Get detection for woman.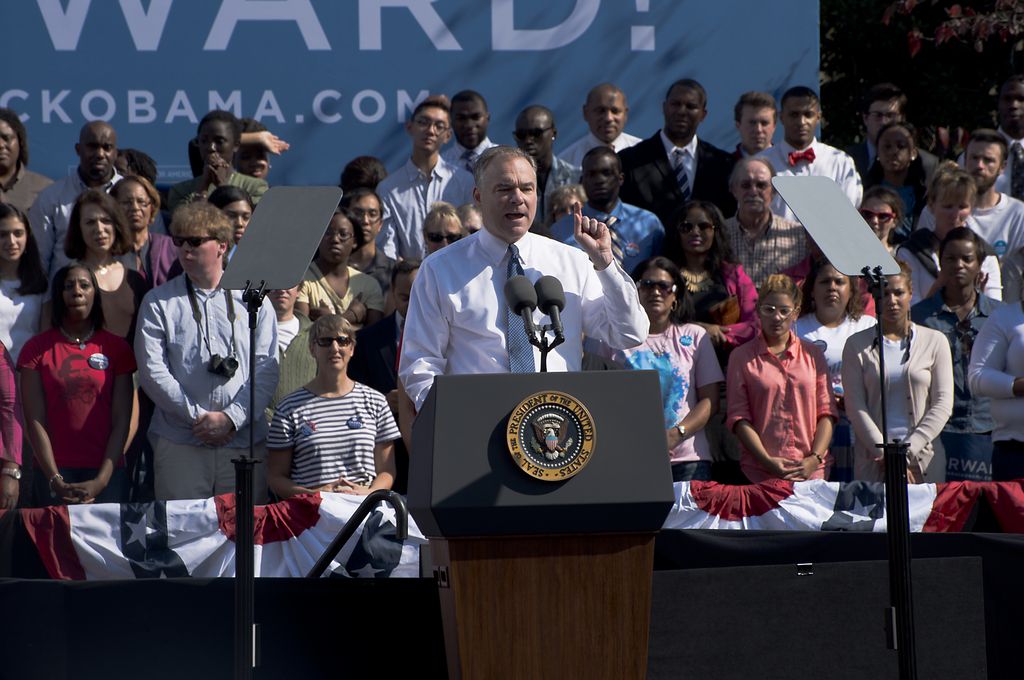
Detection: detection(0, 202, 53, 341).
